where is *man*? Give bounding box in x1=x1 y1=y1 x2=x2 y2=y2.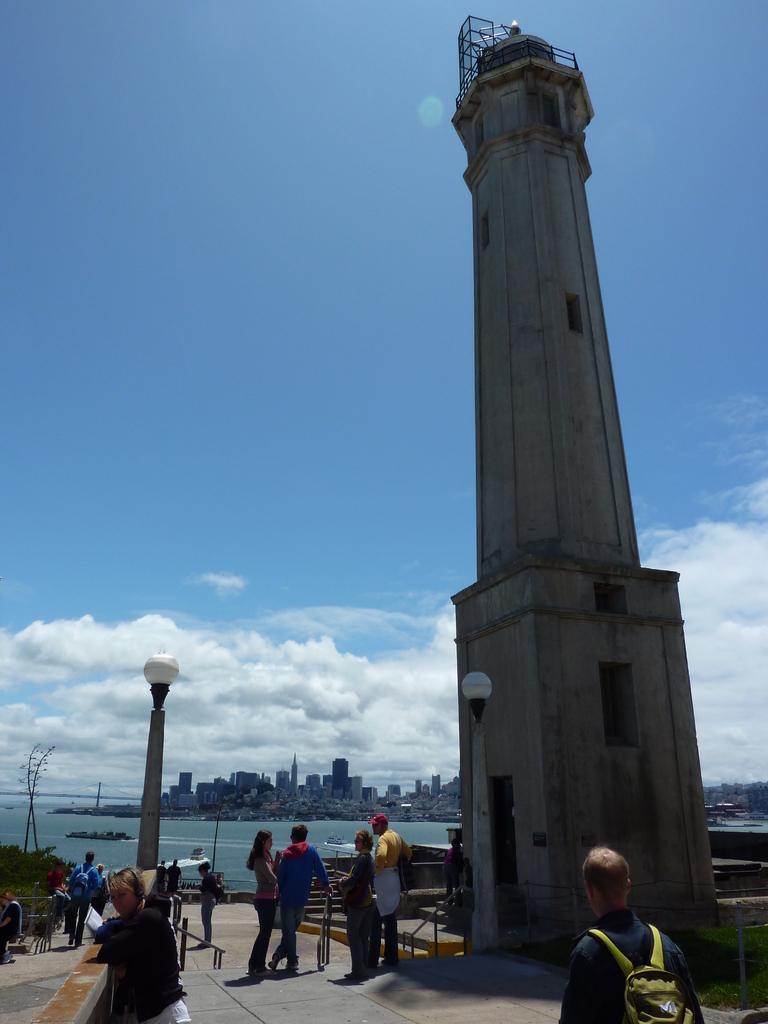
x1=54 y1=853 x2=105 y2=958.
